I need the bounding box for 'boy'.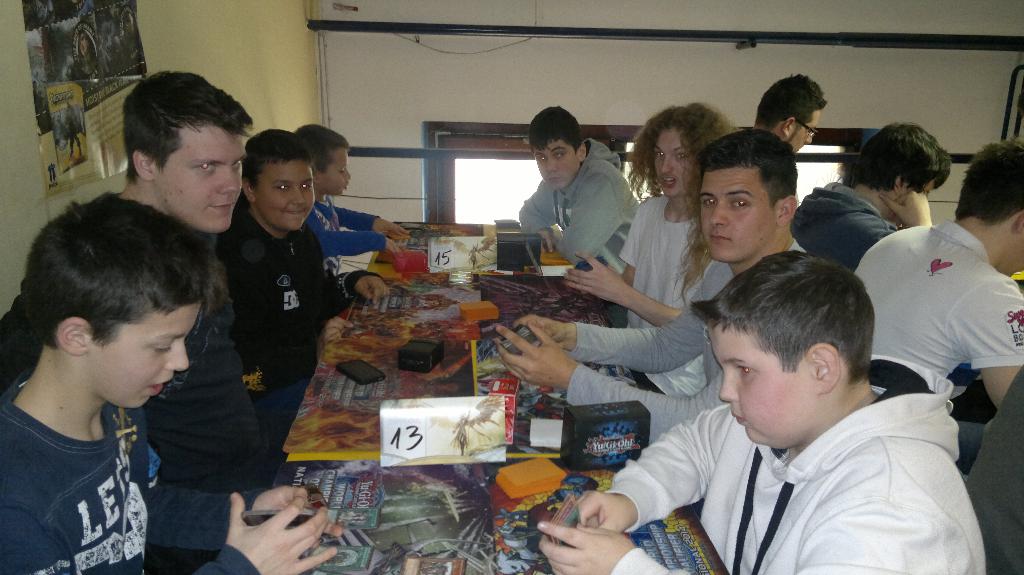
Here it is: bbox(294, 124, 411, 275).
